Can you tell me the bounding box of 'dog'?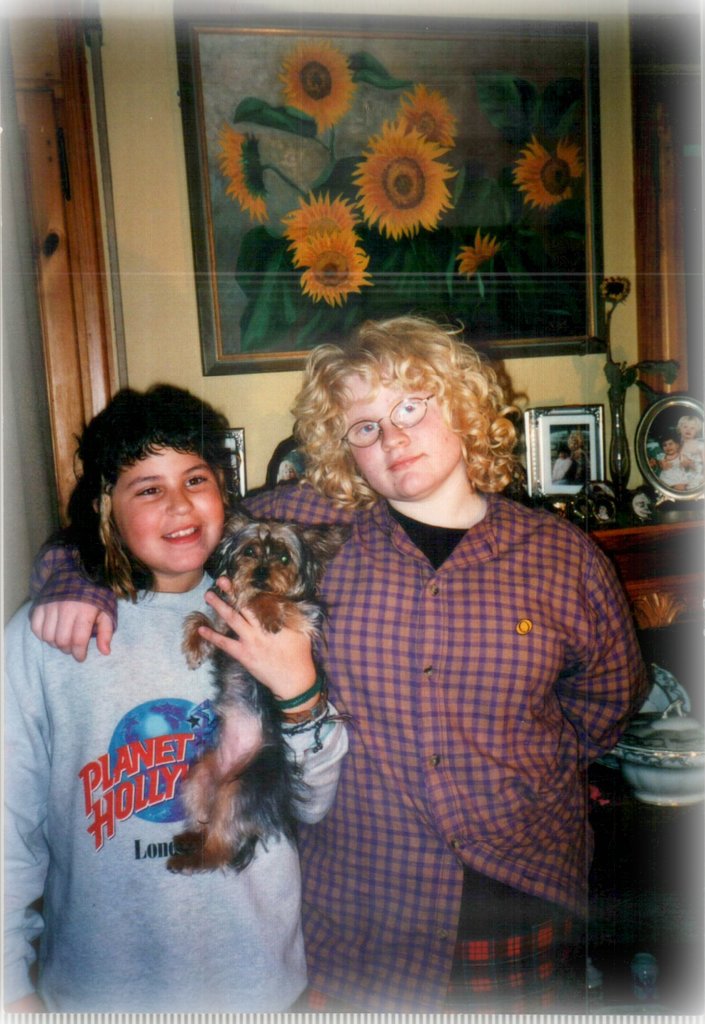
172,504,353,870.
